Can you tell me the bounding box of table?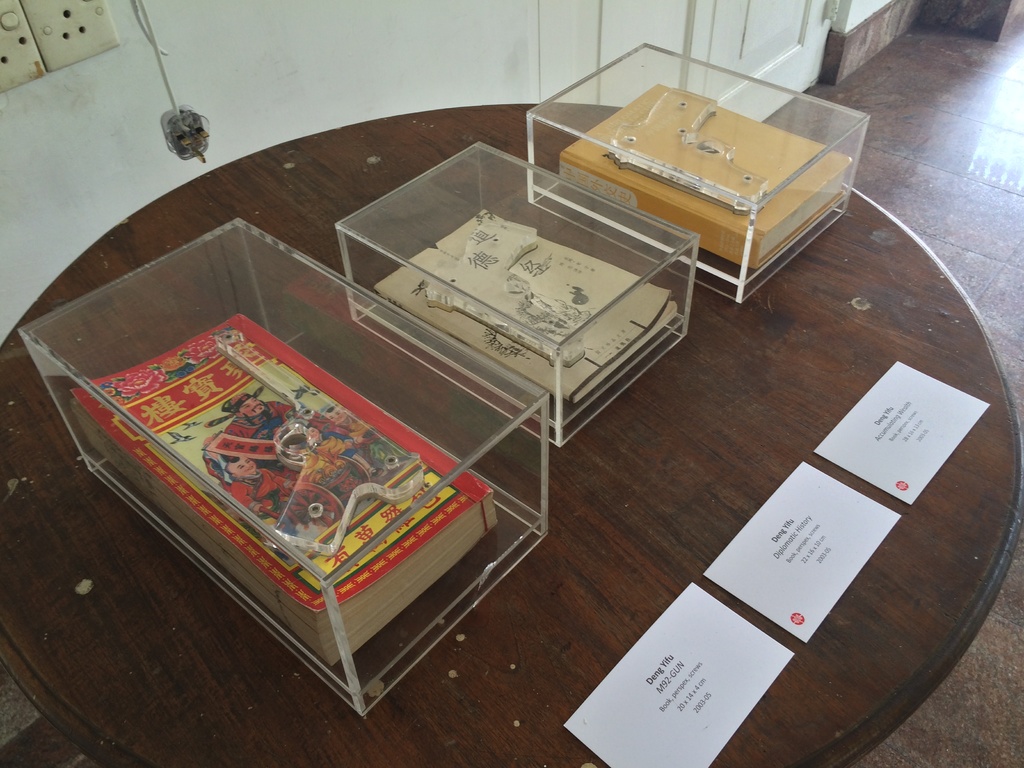
(x1=0, y1=102, x2=1023, y2=767).
